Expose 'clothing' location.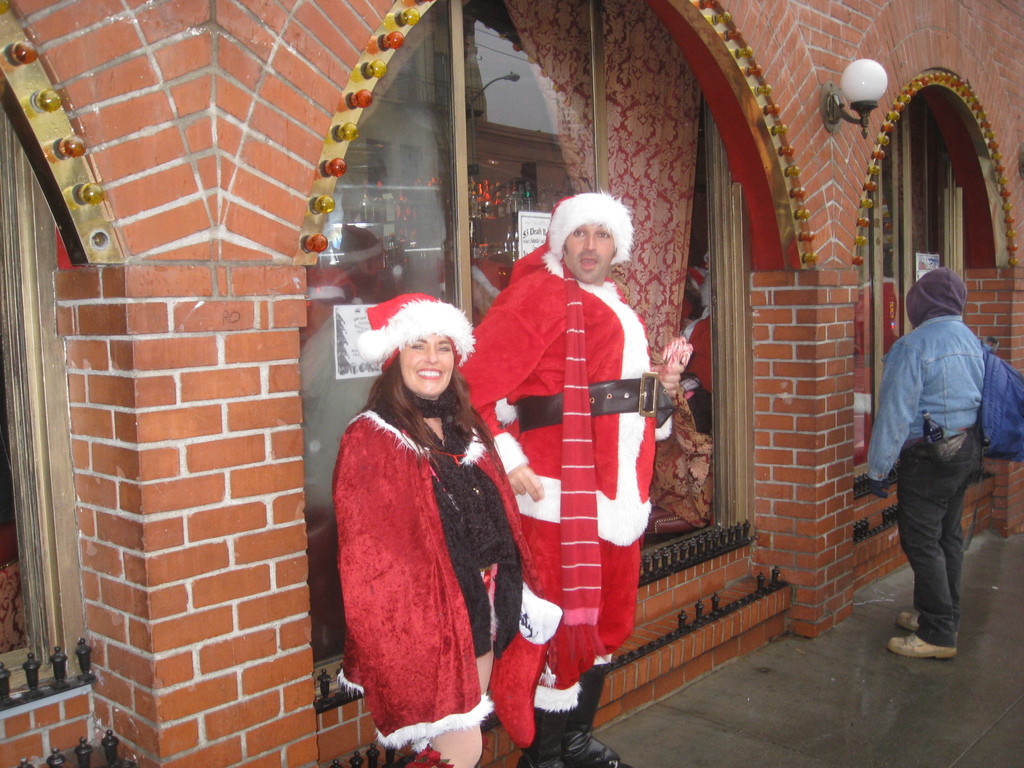
Exposed at {"x1": 868, "y1": 267, "x2": 991, "y2": 648}.
